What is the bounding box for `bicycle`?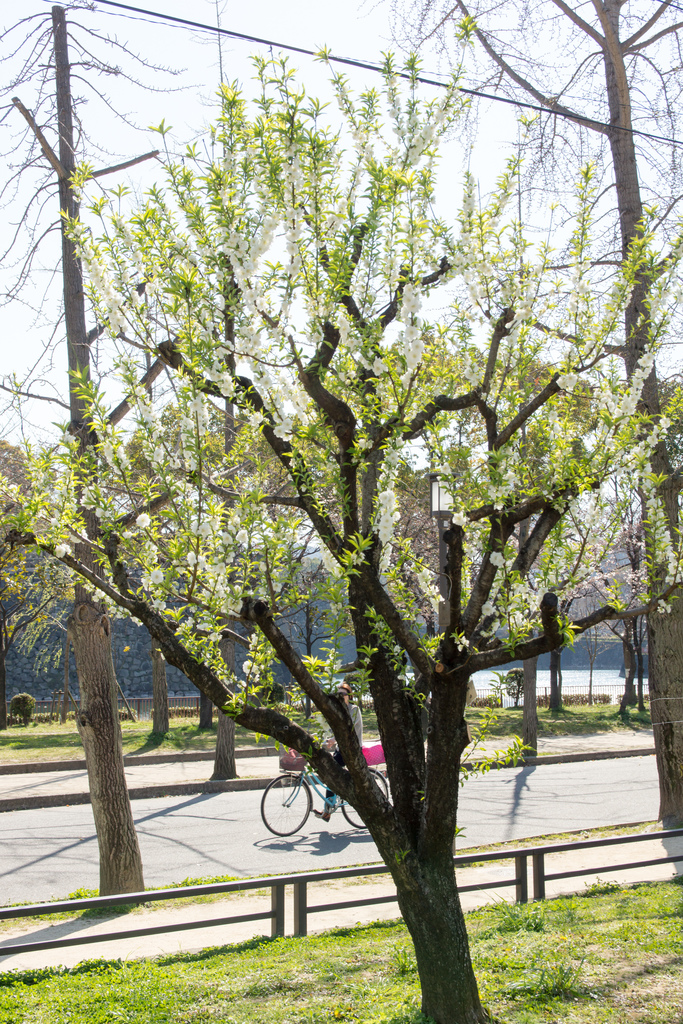
pyautogui.locateOnScreen(257, 751, 386, 840).
